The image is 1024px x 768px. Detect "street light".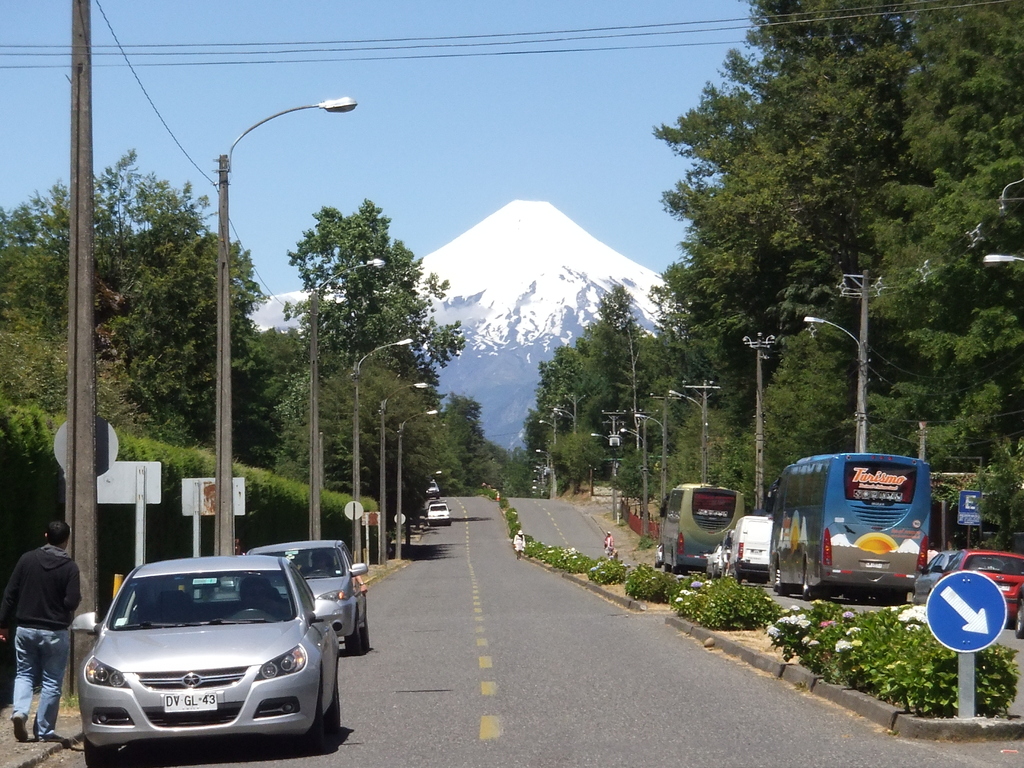
Detection: detection(553, 404, 577, 434).
